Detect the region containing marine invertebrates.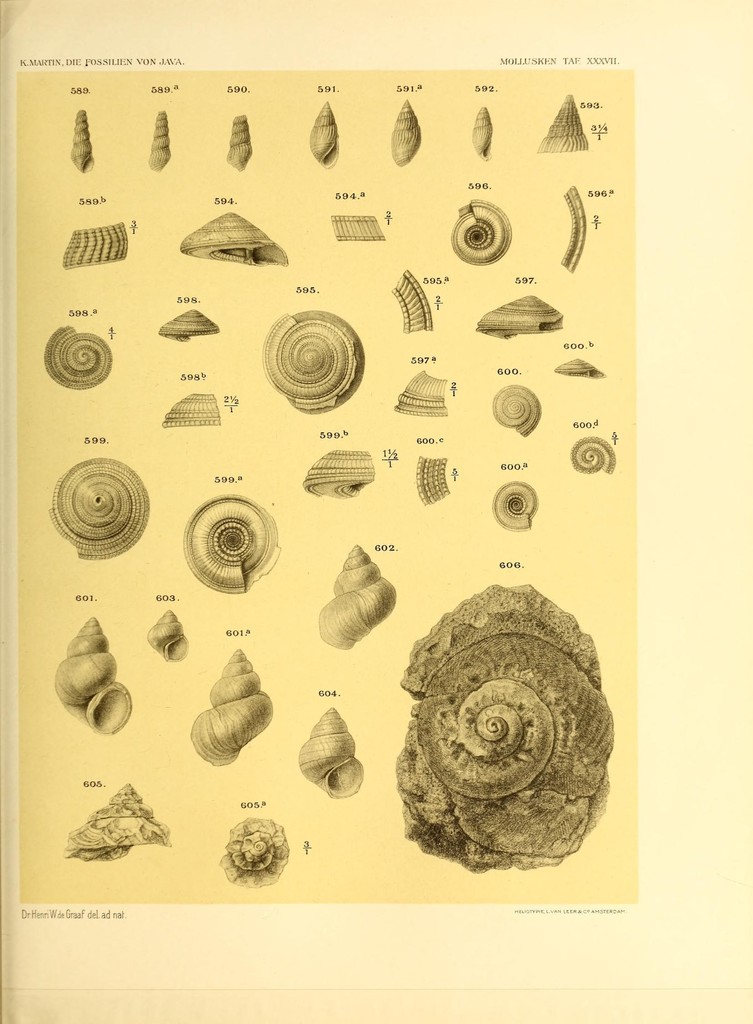
region(251, 301, 365, 424).
